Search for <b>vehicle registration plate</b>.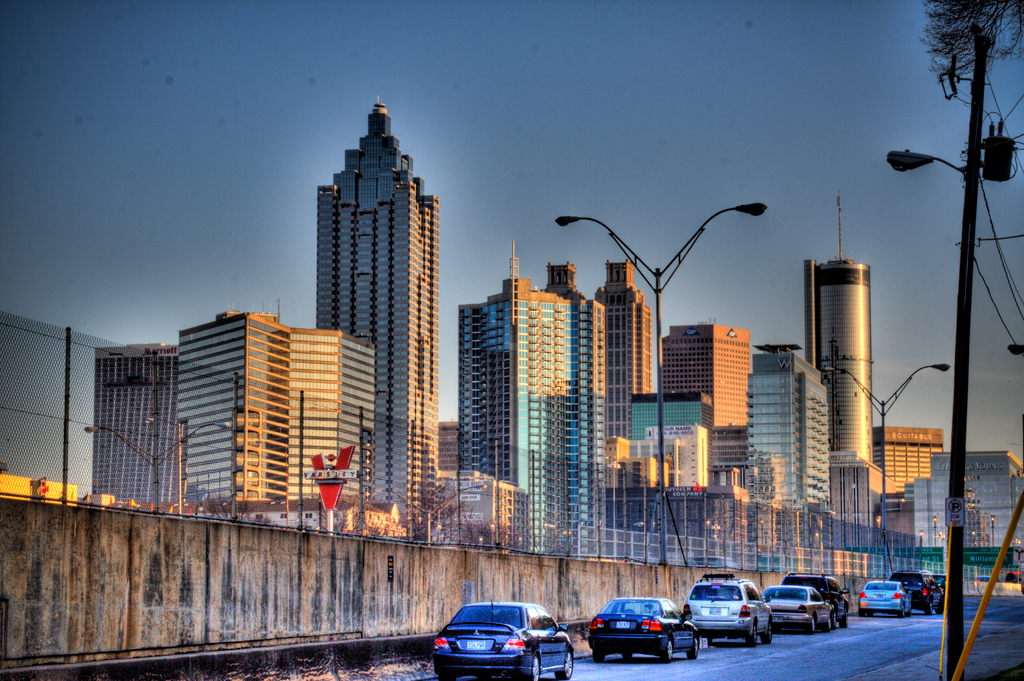
Found at crop(463, 639, 483, 652).
